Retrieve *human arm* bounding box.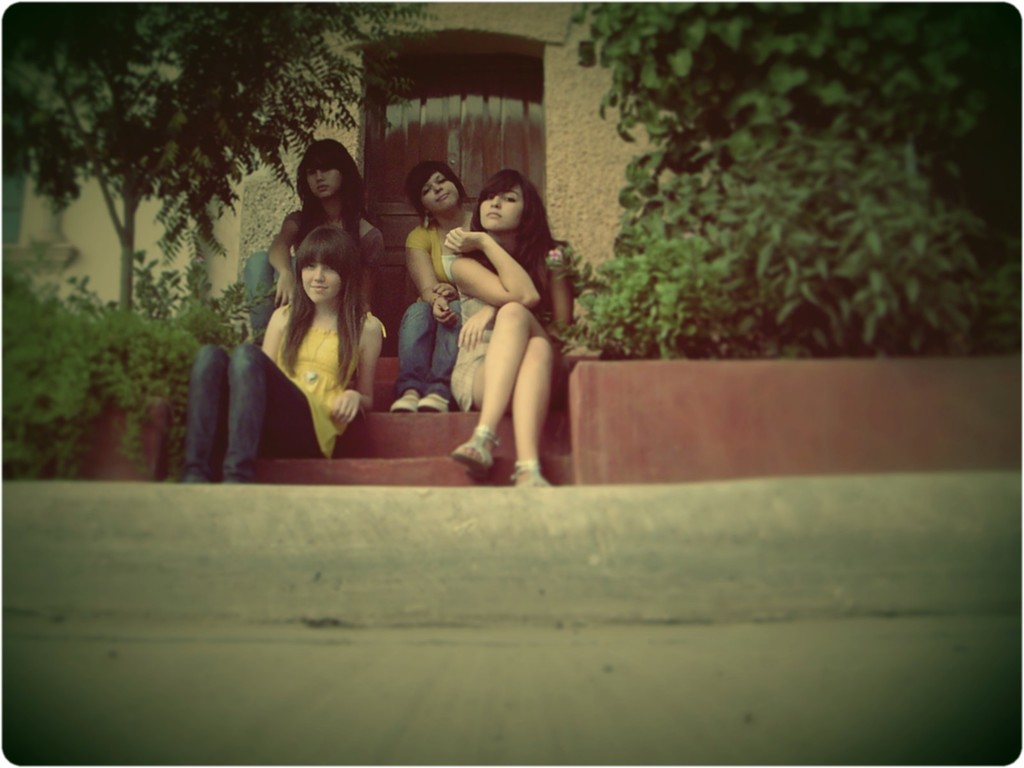
Bounding box: {"x1": 264, "y1": 206, "x2": 296, "y2": 307}.
